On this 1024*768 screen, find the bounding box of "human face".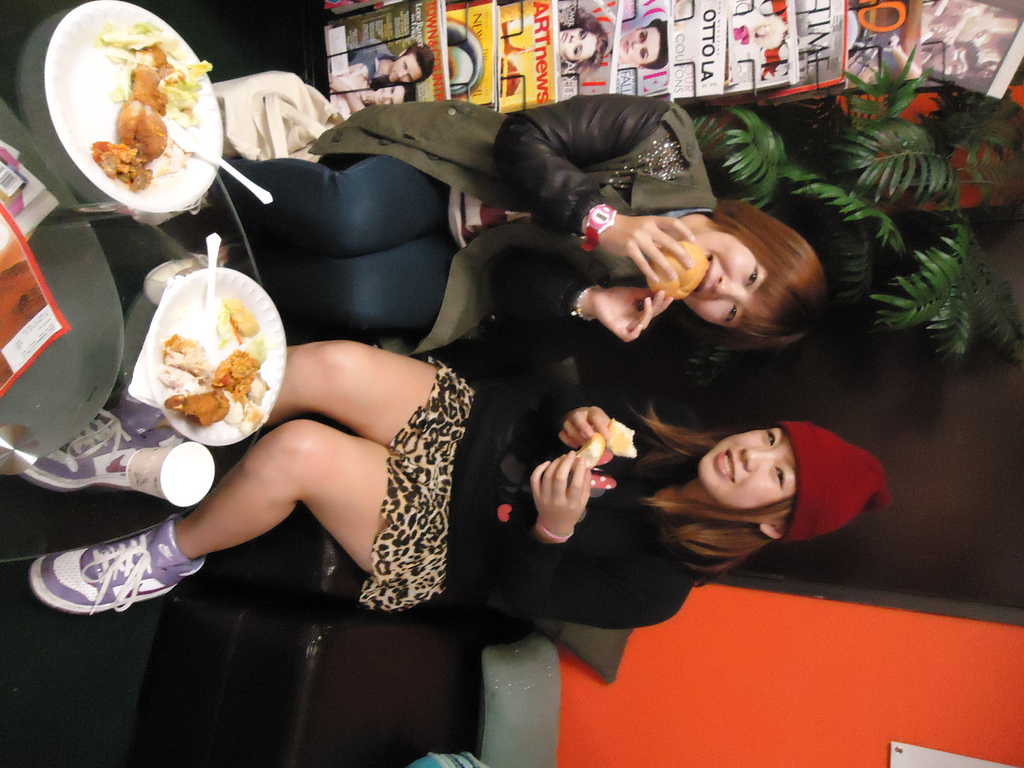
Bounding box: [614, 22, 659, 61].
